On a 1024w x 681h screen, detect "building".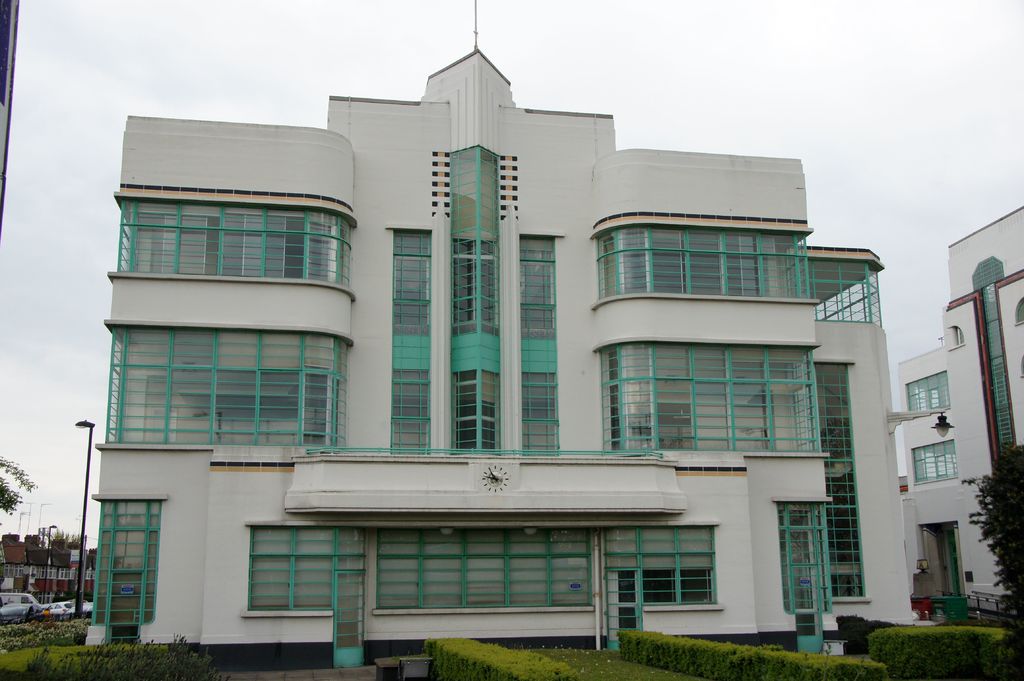
<bbox>94, 4, 947, 664</bbox>.
